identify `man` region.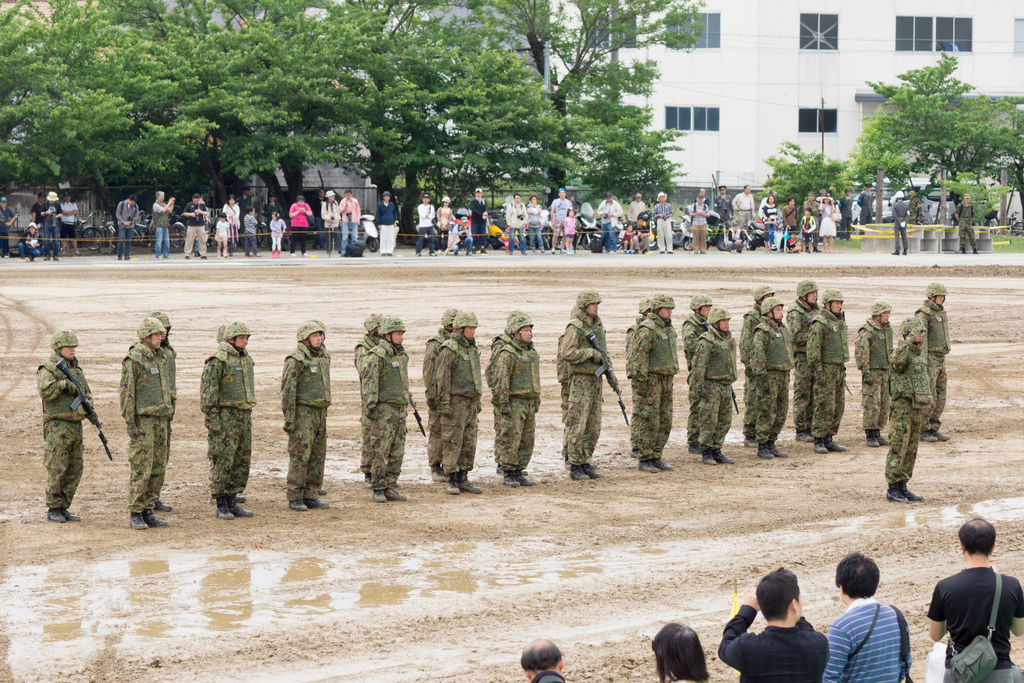
Region: (x1=754, y1=186, x2=780, y2=219).
